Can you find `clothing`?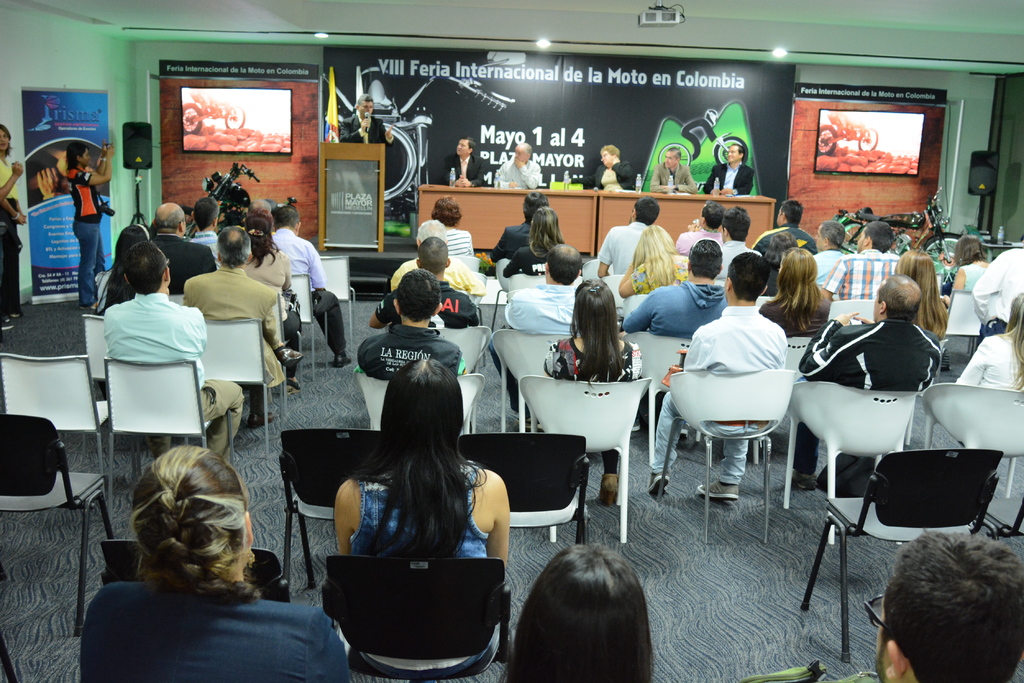
Yes, bounding box: [left=75, top=584, right=341, bottom=682].
